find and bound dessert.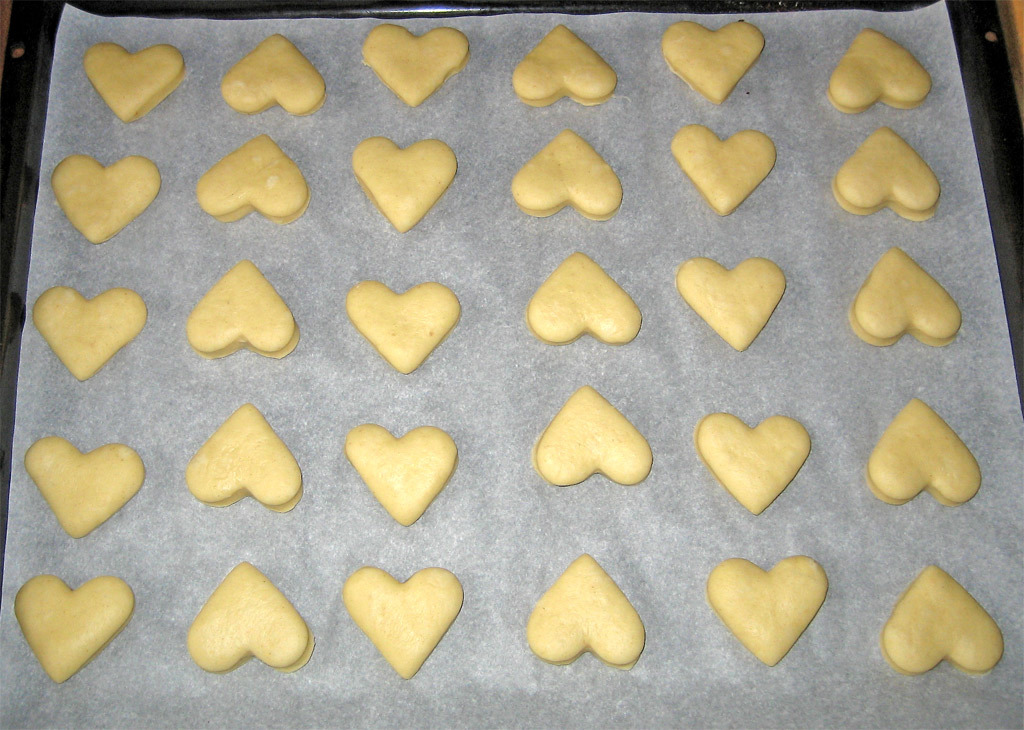
Bound: l=529, t=553, r=644, b=668.
